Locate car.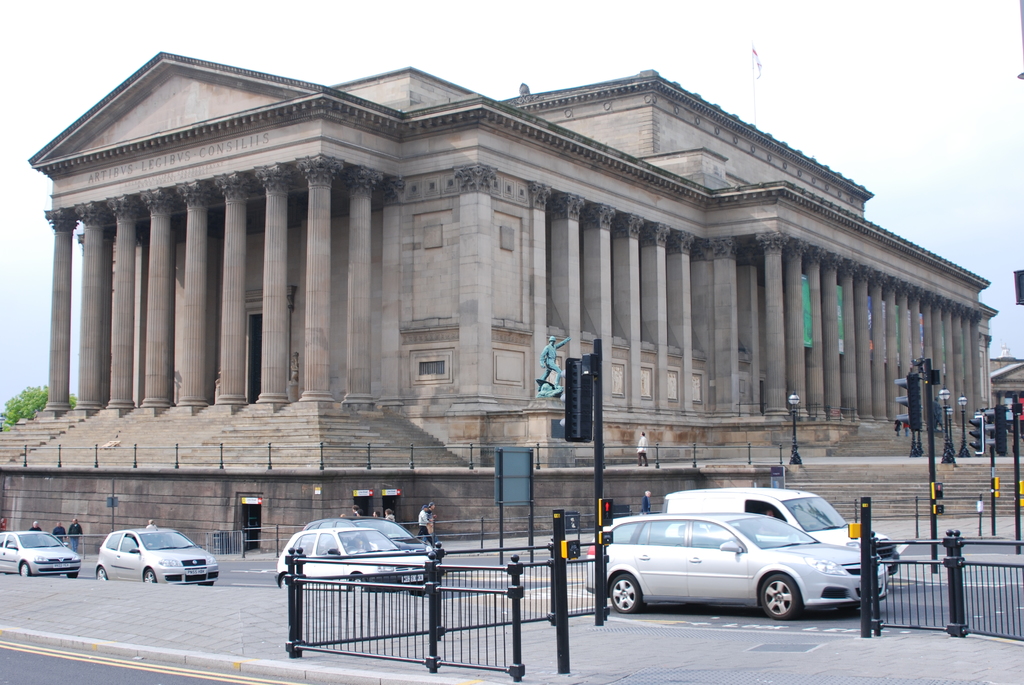
Bounding box: box(661, 482, 901, 557).
